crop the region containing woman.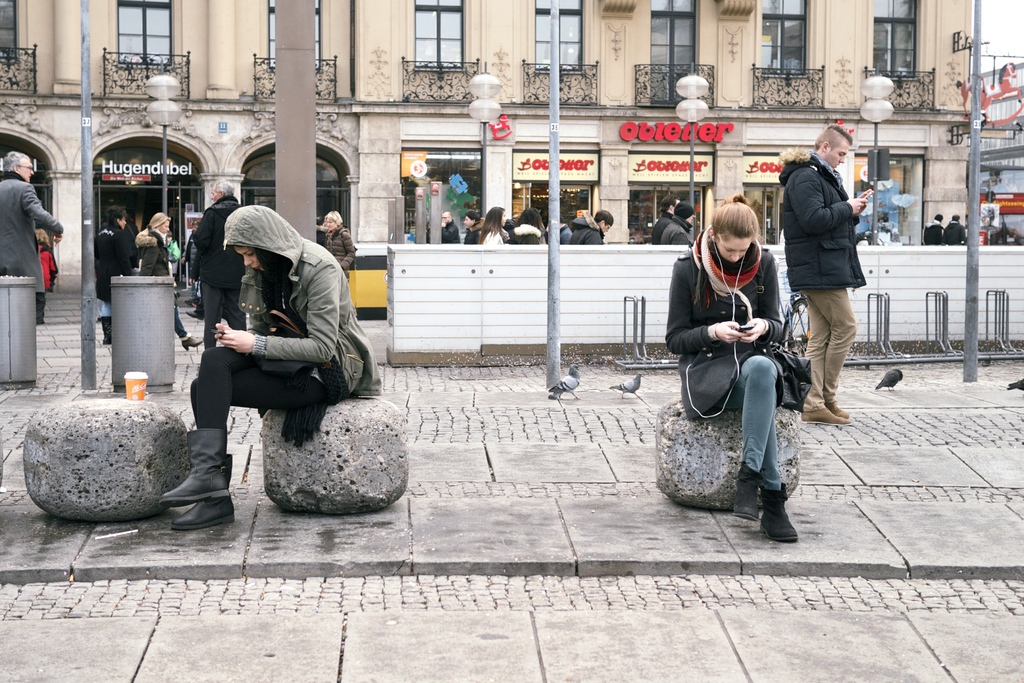
Crop region: 477 205 506 245.
